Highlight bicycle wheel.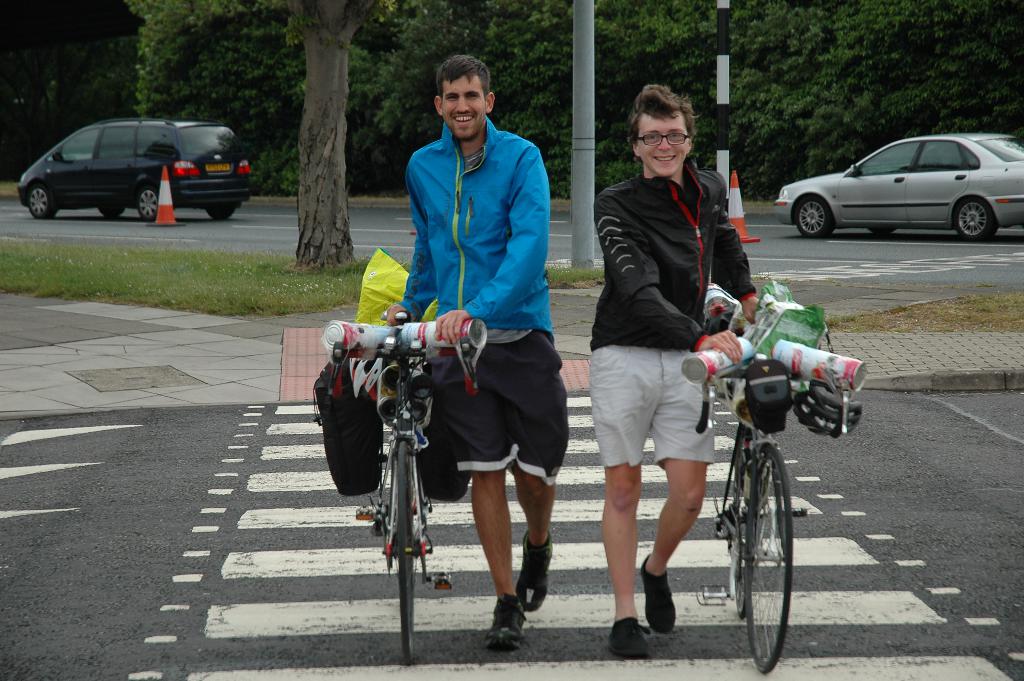
Highlighted region: left=737, top=470, right=799, bottom=659.
